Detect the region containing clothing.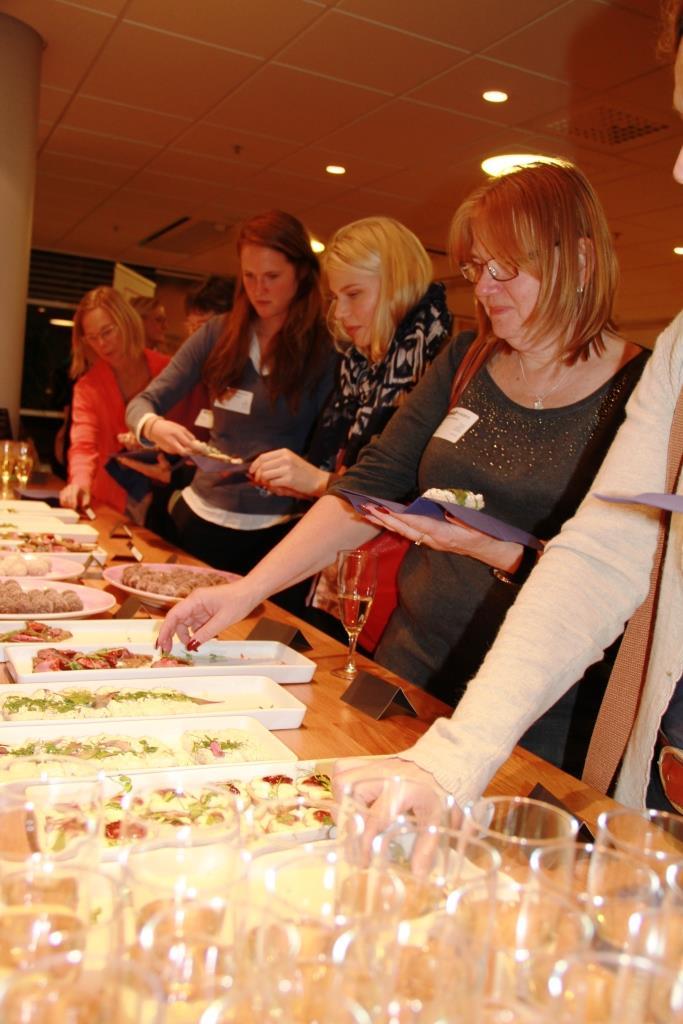
(x1=315, y1=296, x2=453, y2=654).
